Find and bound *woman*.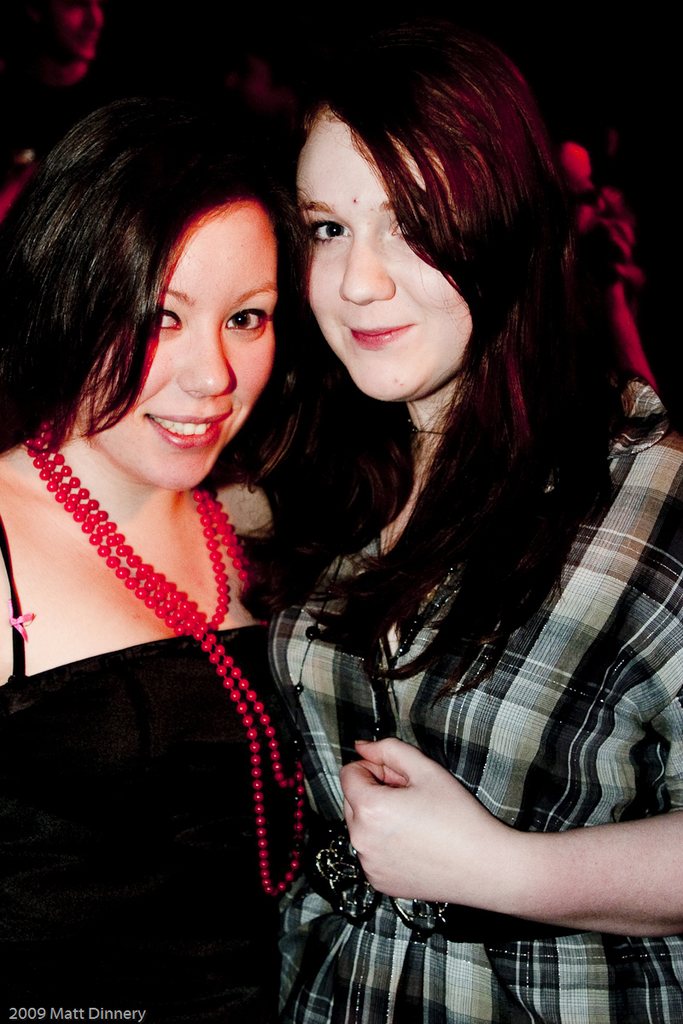
Bound: bbox=(0, 84, 382, 1023).
